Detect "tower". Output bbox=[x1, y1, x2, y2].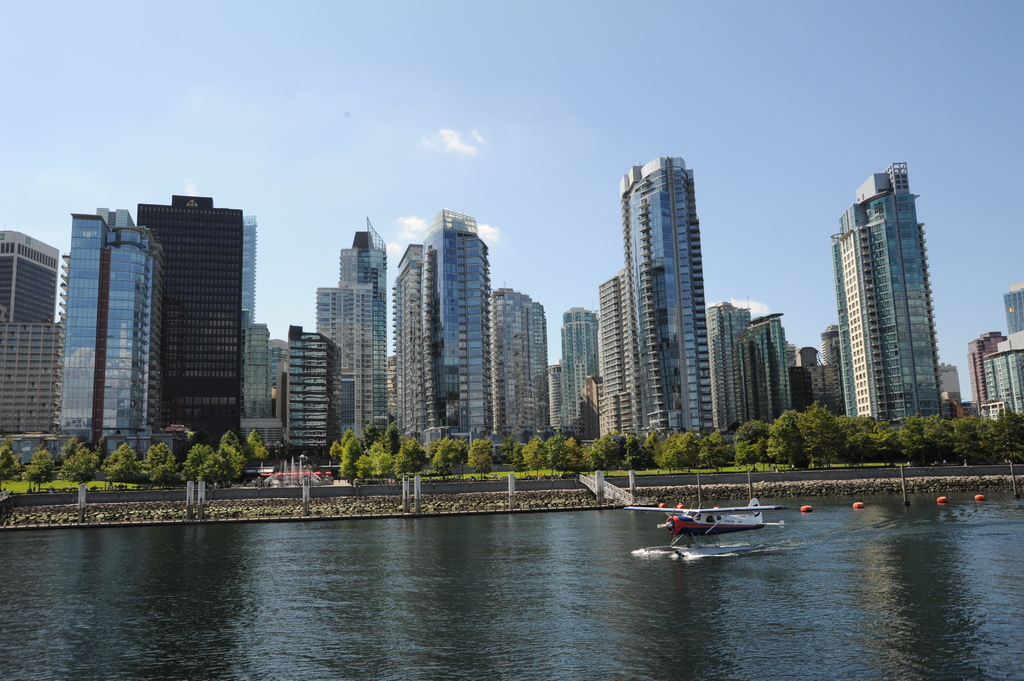
bbox=[0, 234, 56, 429].
